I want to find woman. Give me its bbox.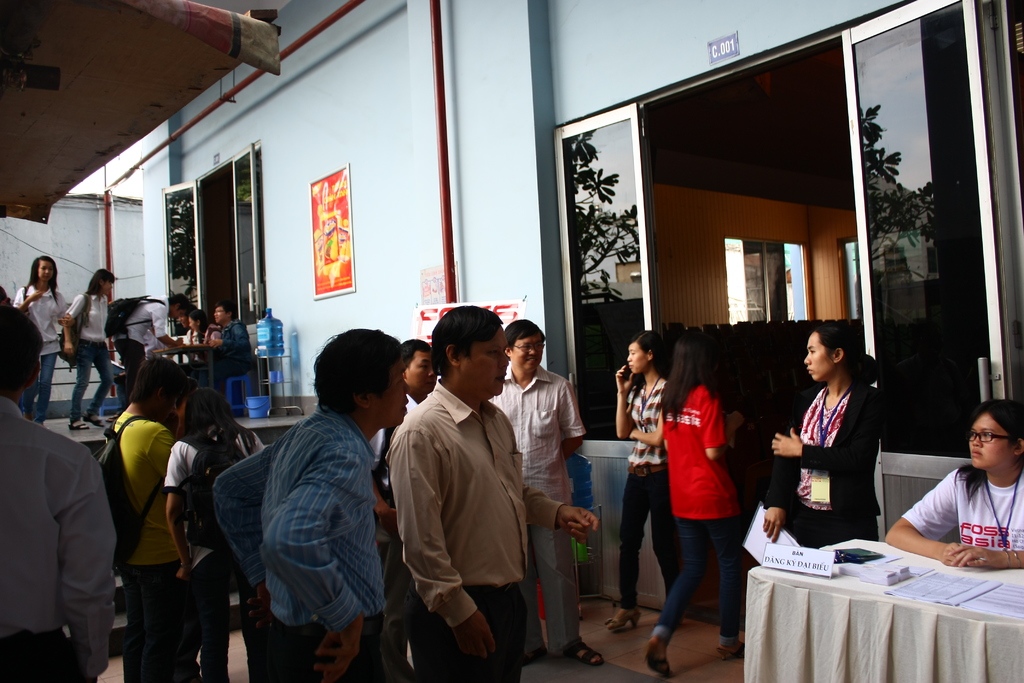
[181, 309, 218, 347].
